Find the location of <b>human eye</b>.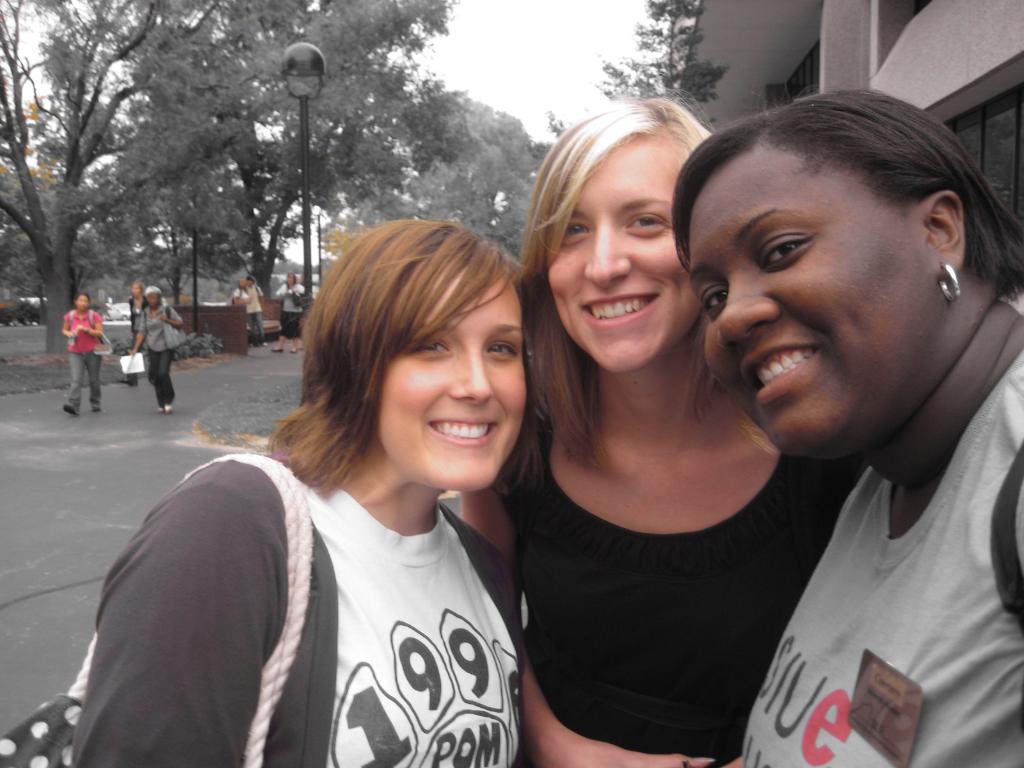
Location: <box>485,335,523,360</box>.
